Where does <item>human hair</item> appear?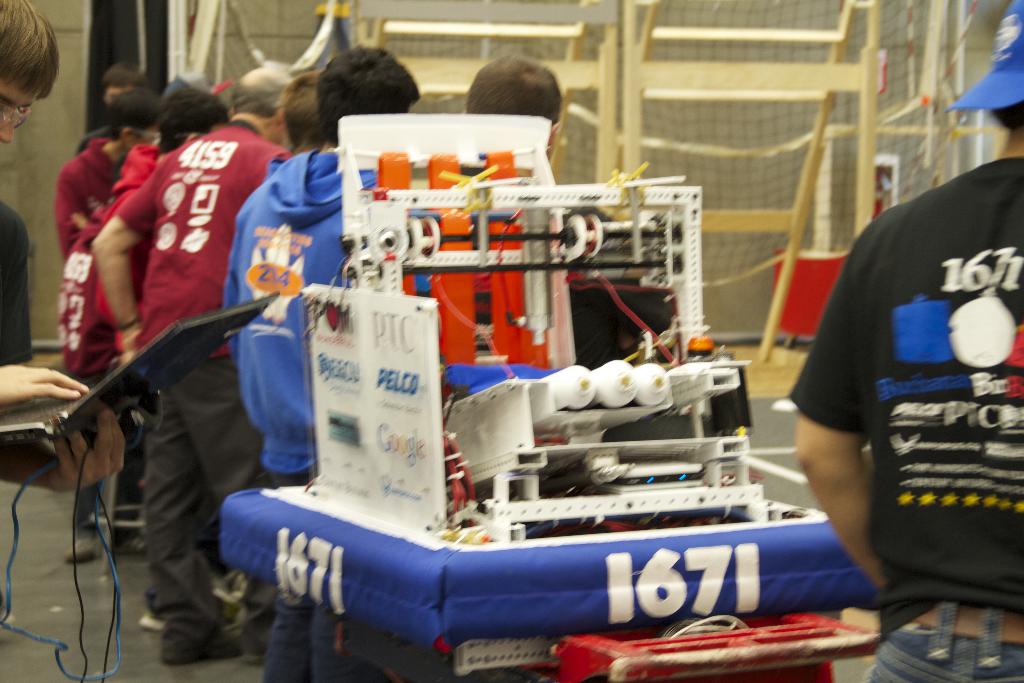
Appears at l=993, t=104, r=1023, b=138.
